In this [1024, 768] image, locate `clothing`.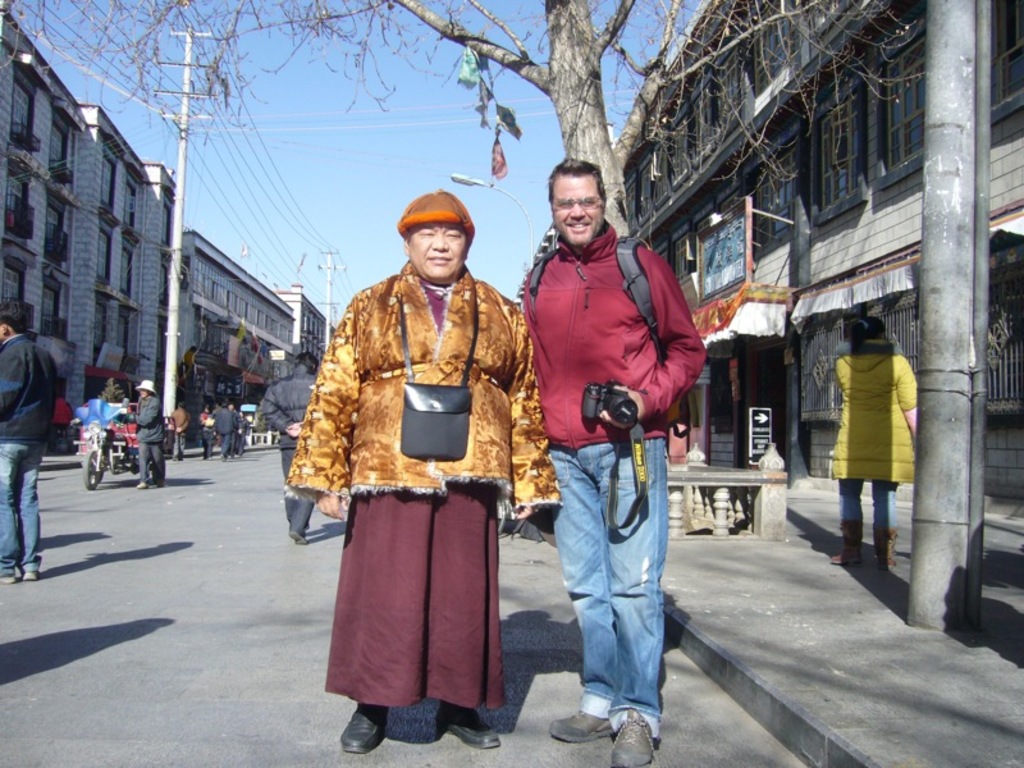
Bounding box: [left=0, top=328, right=56, bottom=577].
